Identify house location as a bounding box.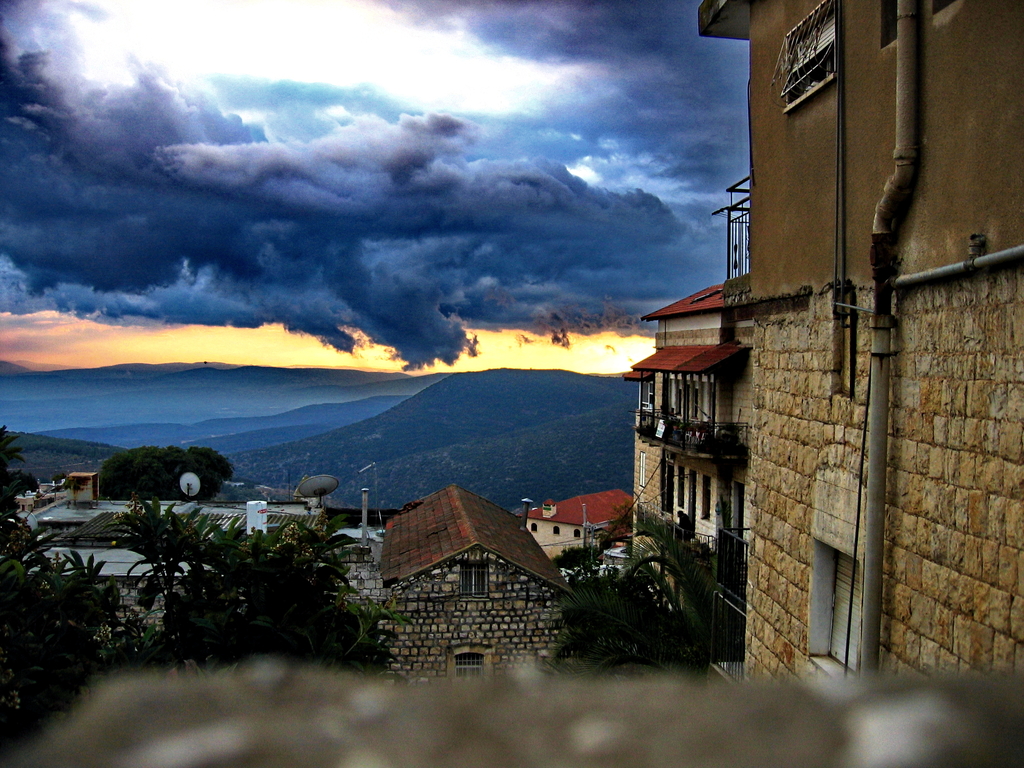
413:476:608:609.
